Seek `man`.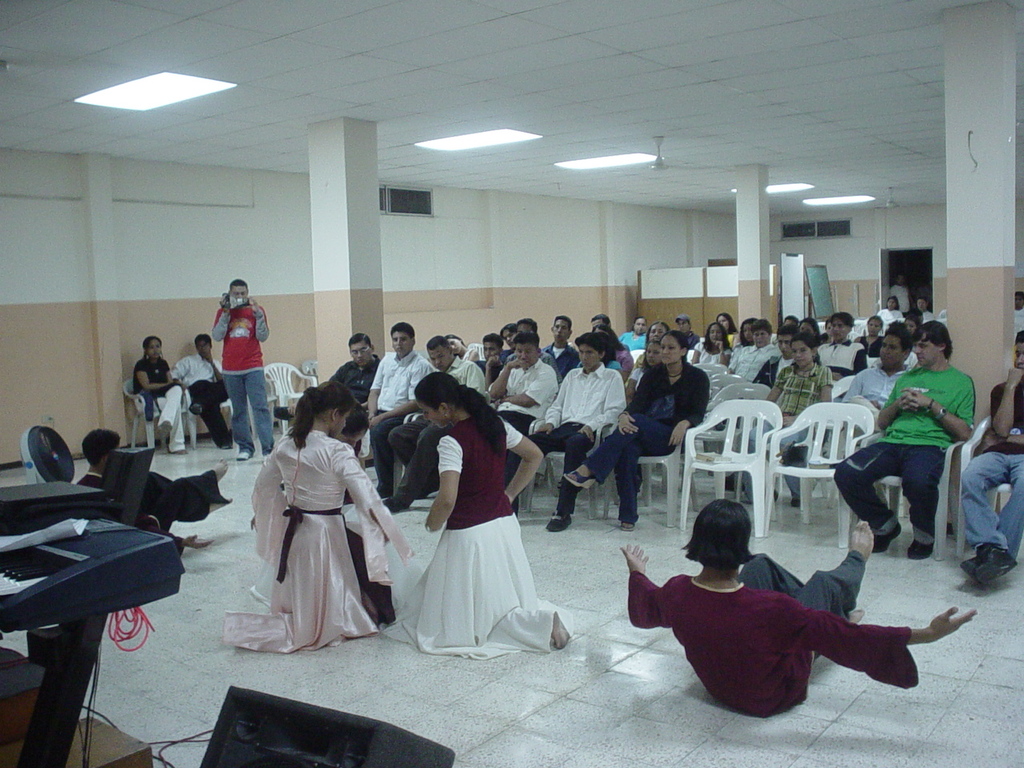
box=[506, 330, 626, 534].
